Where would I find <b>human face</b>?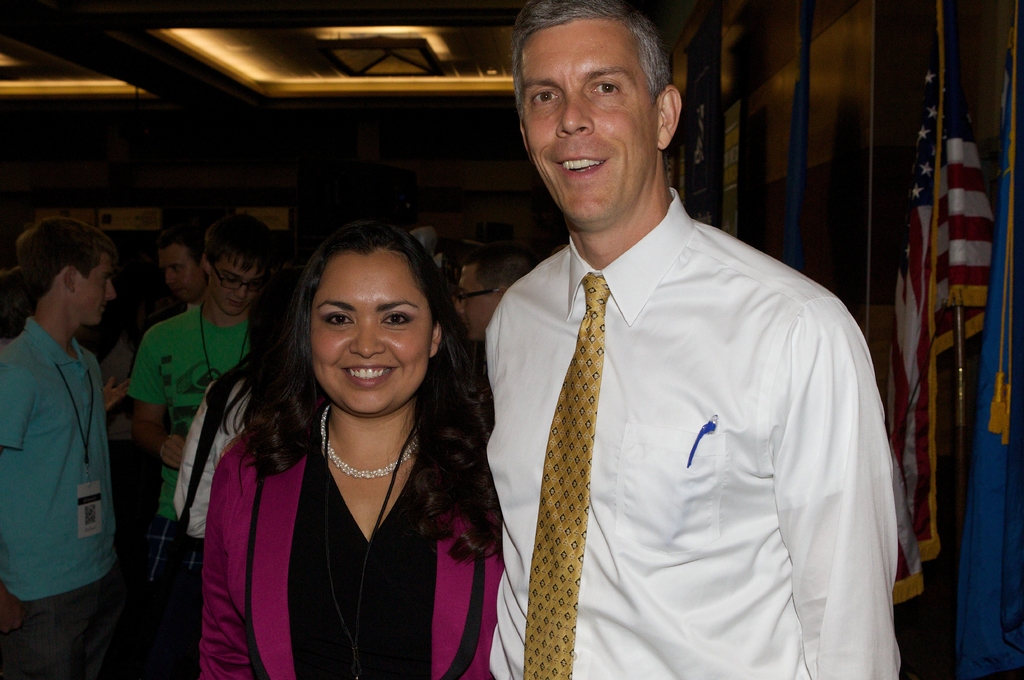
At {"x1": 310, "y1": 246, "x2": 434, "y2": 414}.
